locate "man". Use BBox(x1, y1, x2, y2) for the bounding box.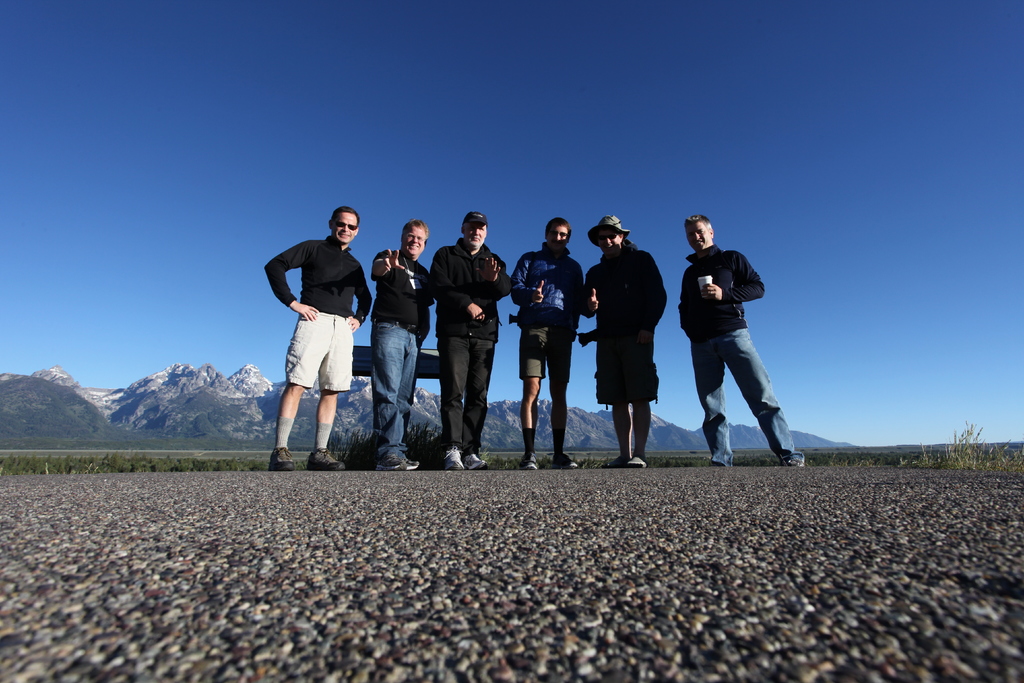
BBox(502, 219, 591, 469).
